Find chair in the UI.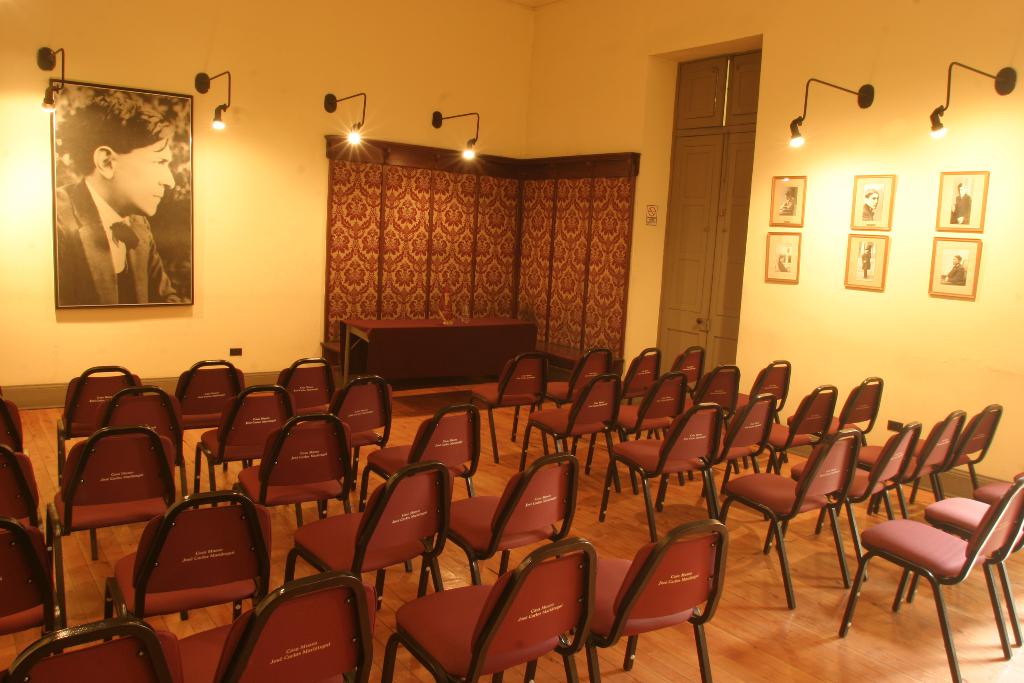
UI element at 0,619,179,682.
